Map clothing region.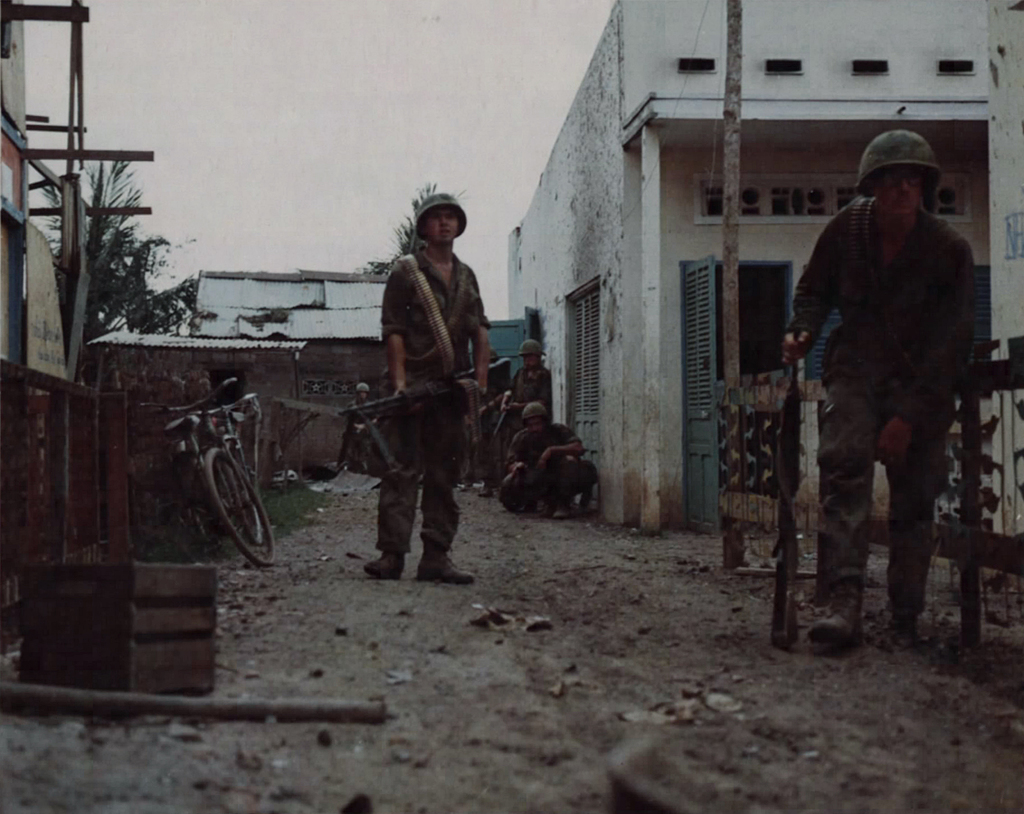
Mapped to 790,185,987,614.
